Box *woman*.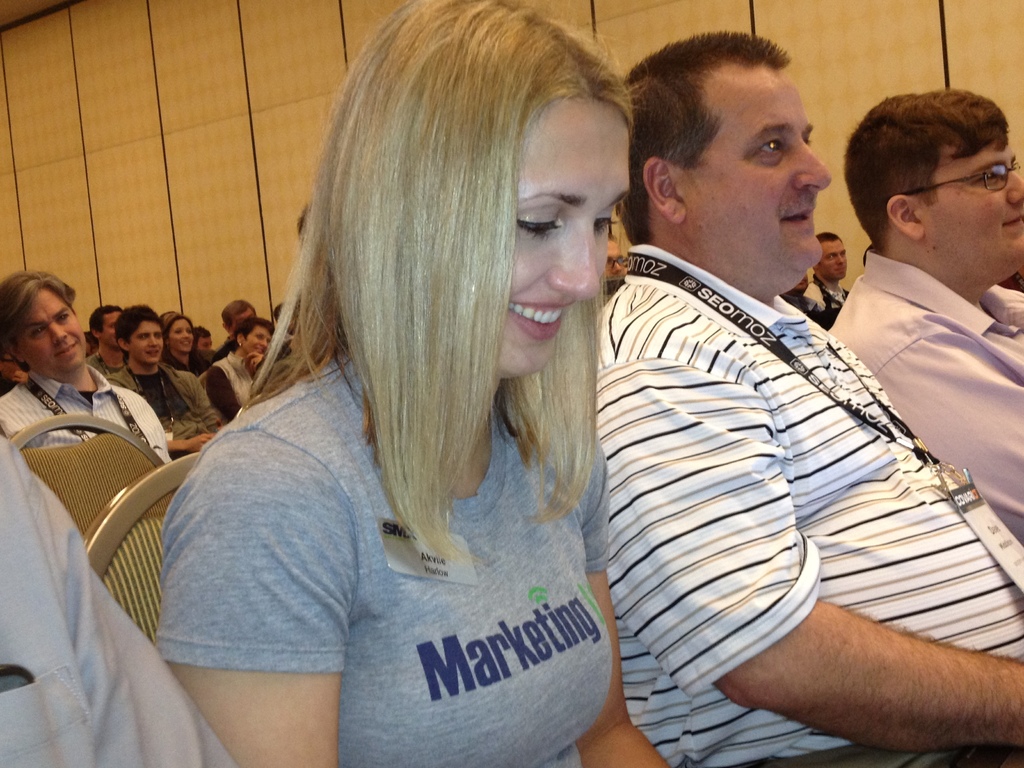
crop(170, 311, 203, 371).
